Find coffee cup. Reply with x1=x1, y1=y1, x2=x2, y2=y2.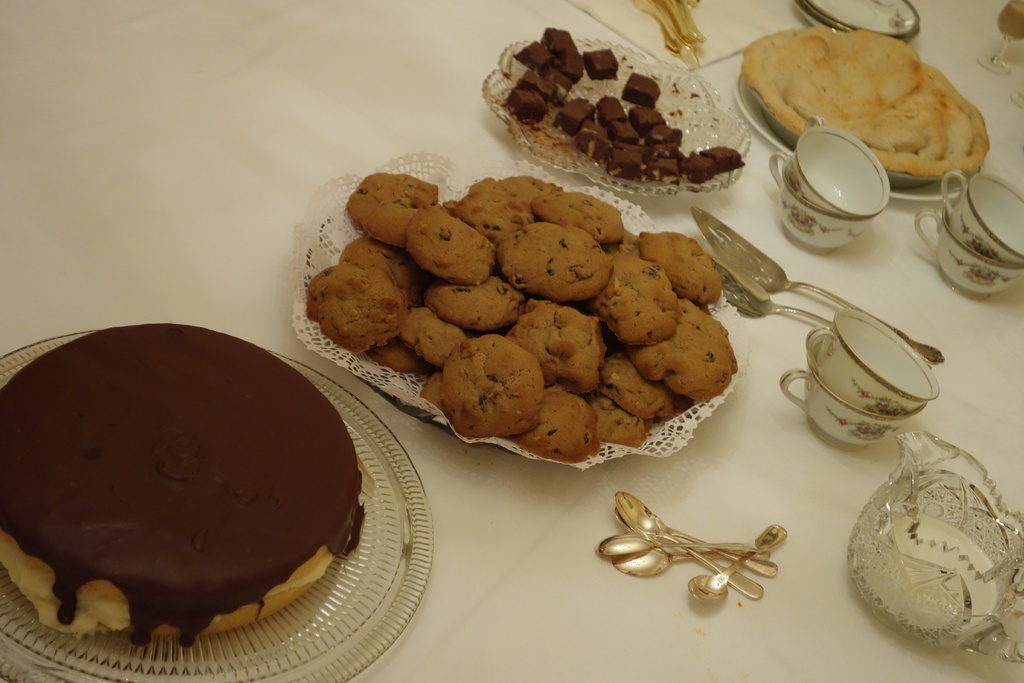
x1=778, y1=368, x2=913, y2=449.
